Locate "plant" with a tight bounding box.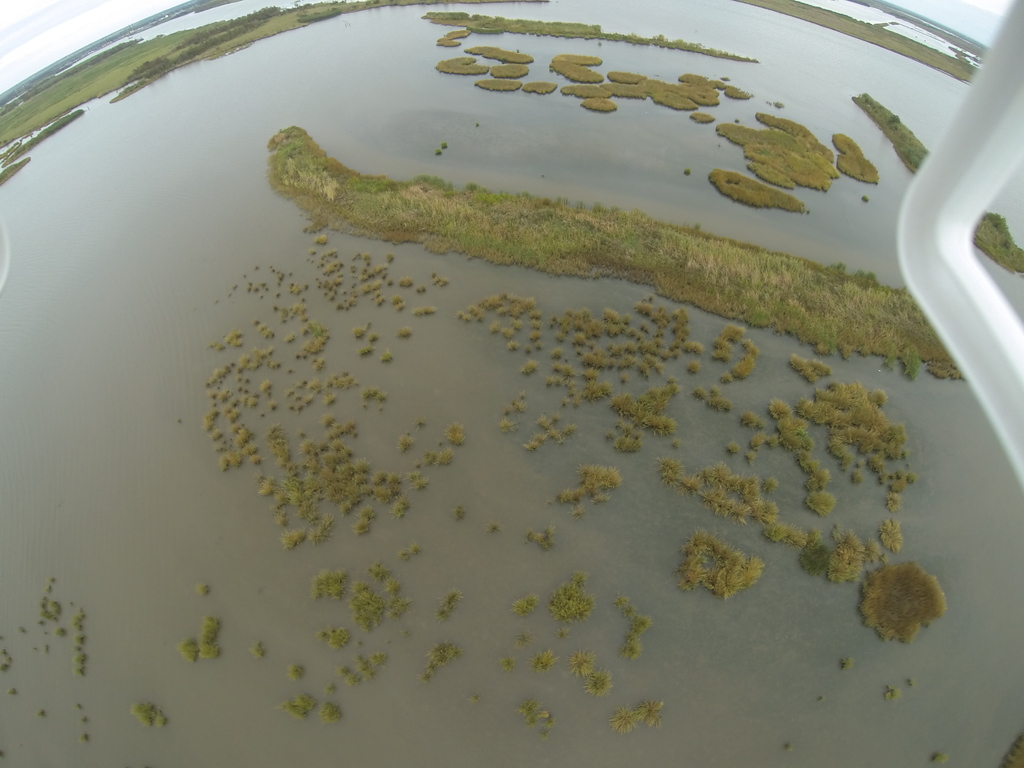
bbox=[870, 452, 883, 472].
